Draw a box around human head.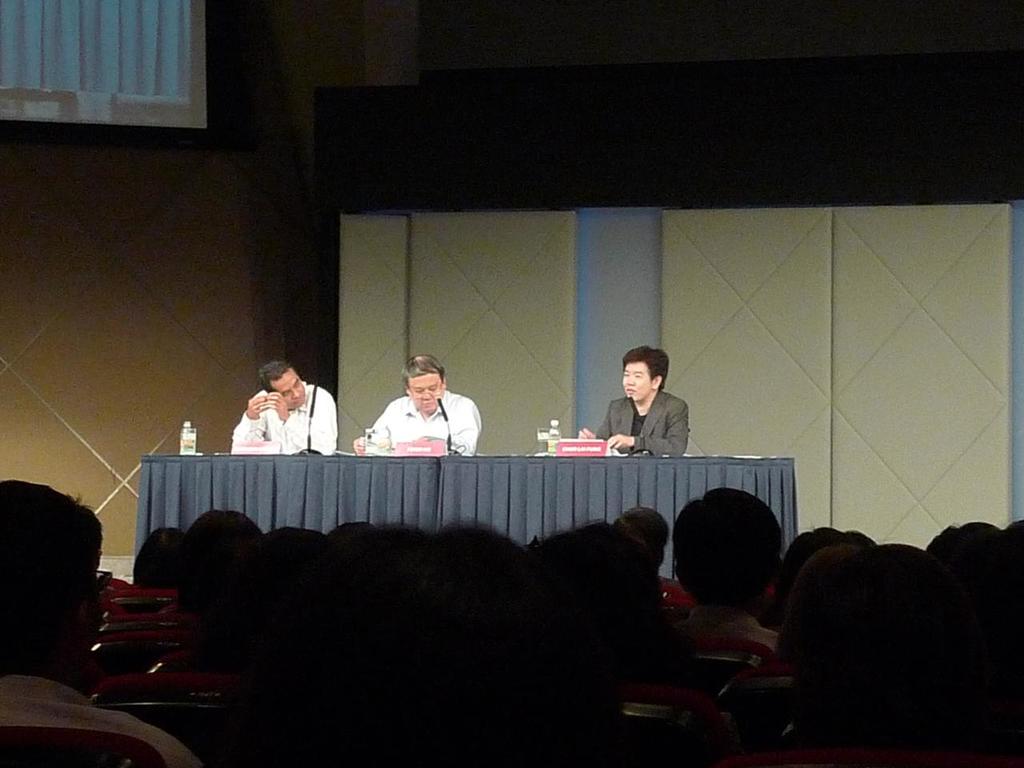
select_region(401, 354, 446, 414).
